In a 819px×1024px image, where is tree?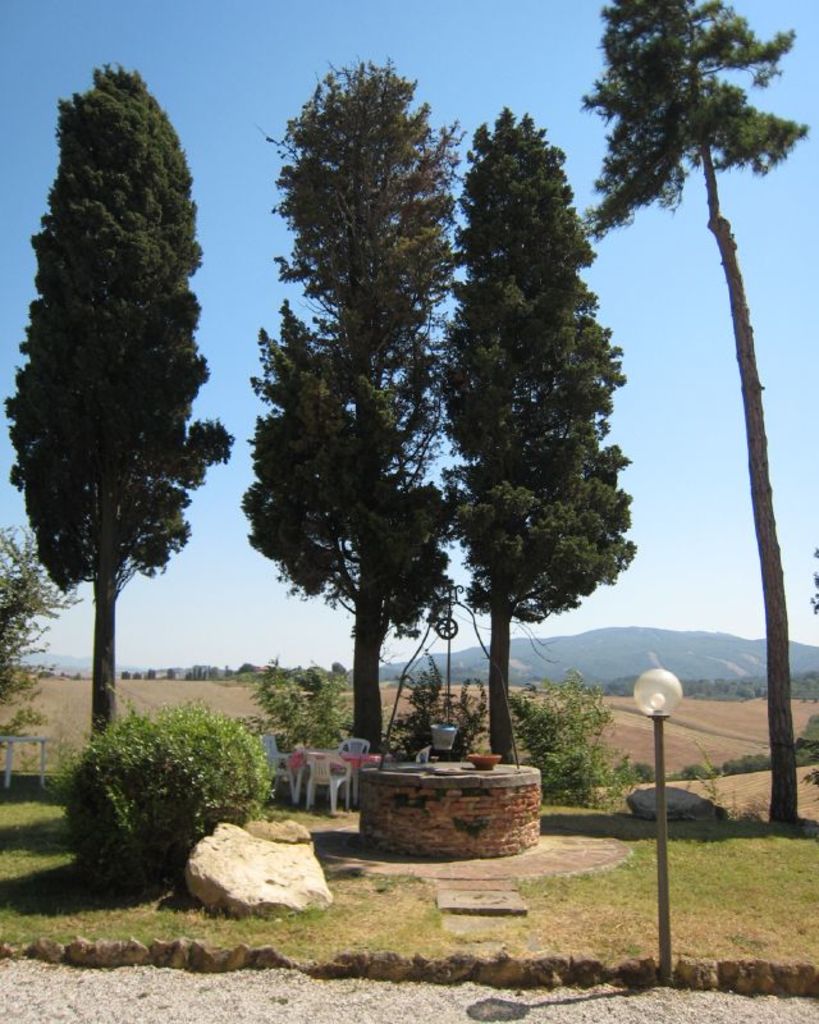
locate(586, 0, 810, 827).
